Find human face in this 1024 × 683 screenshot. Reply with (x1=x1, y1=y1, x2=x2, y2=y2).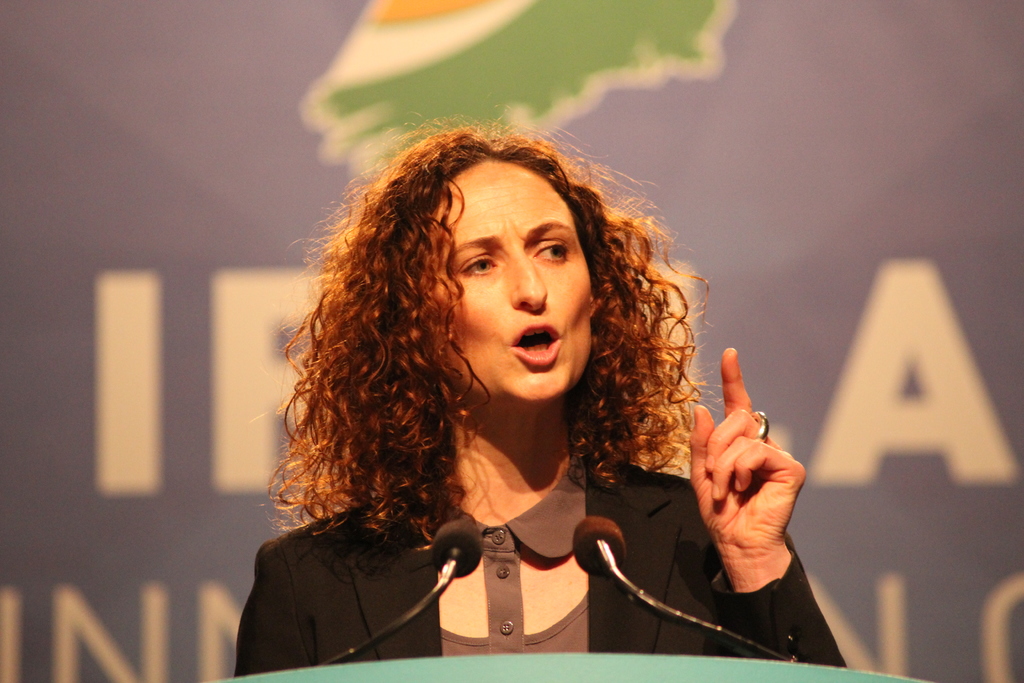
(x1=436, y1=160, x2=595, y2=407).
